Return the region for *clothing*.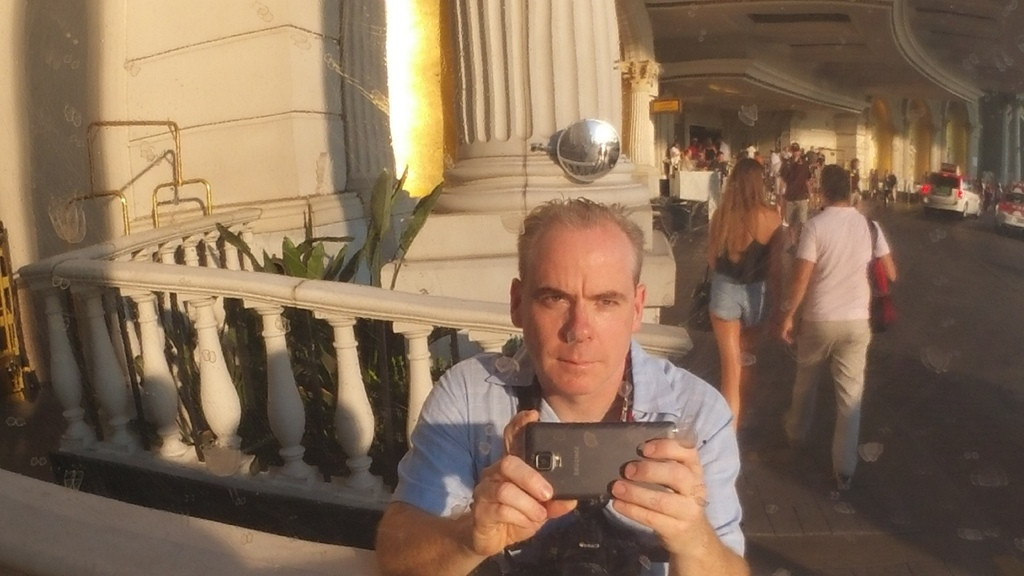
select_region(705, 231, 774, 330).
